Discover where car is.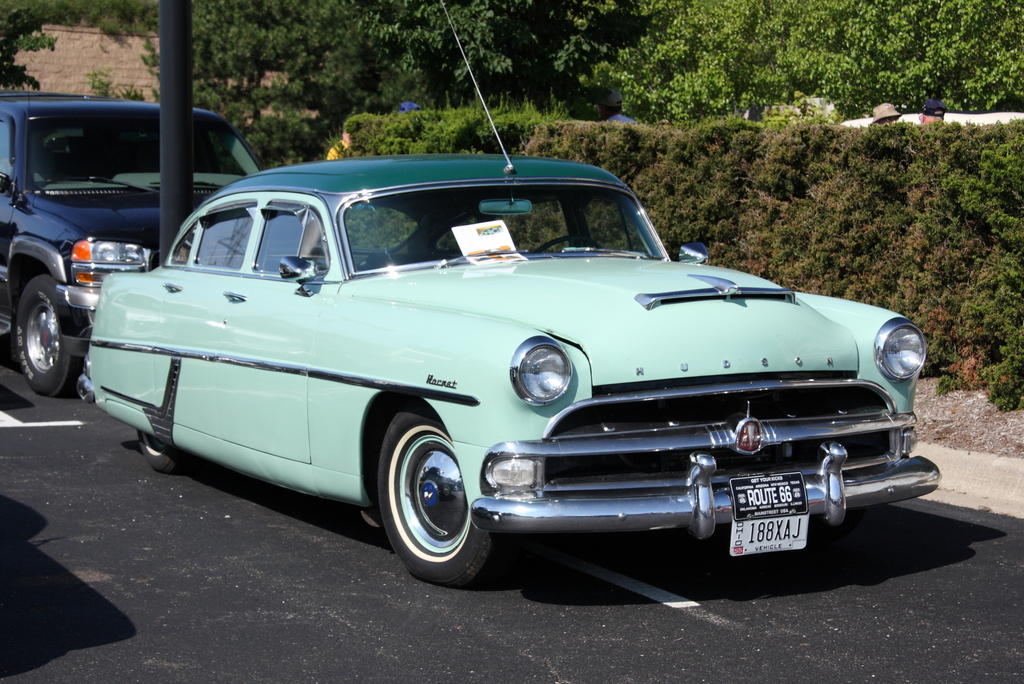
Discovered at bbox(76, 0, 945, 583).
